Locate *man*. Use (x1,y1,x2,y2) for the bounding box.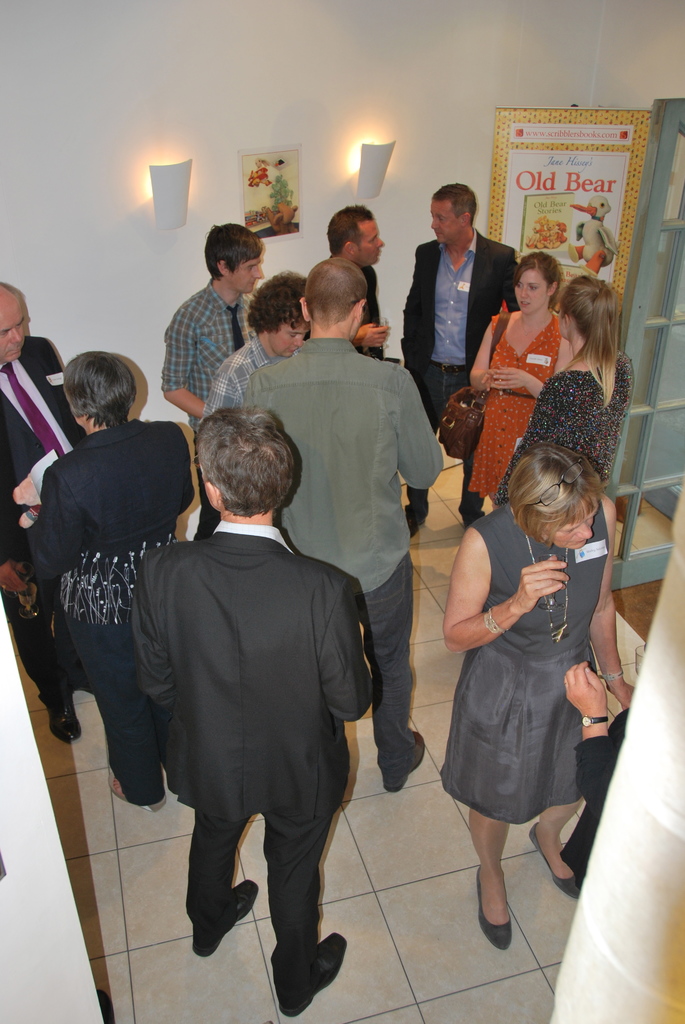
(154,223,273,535).
